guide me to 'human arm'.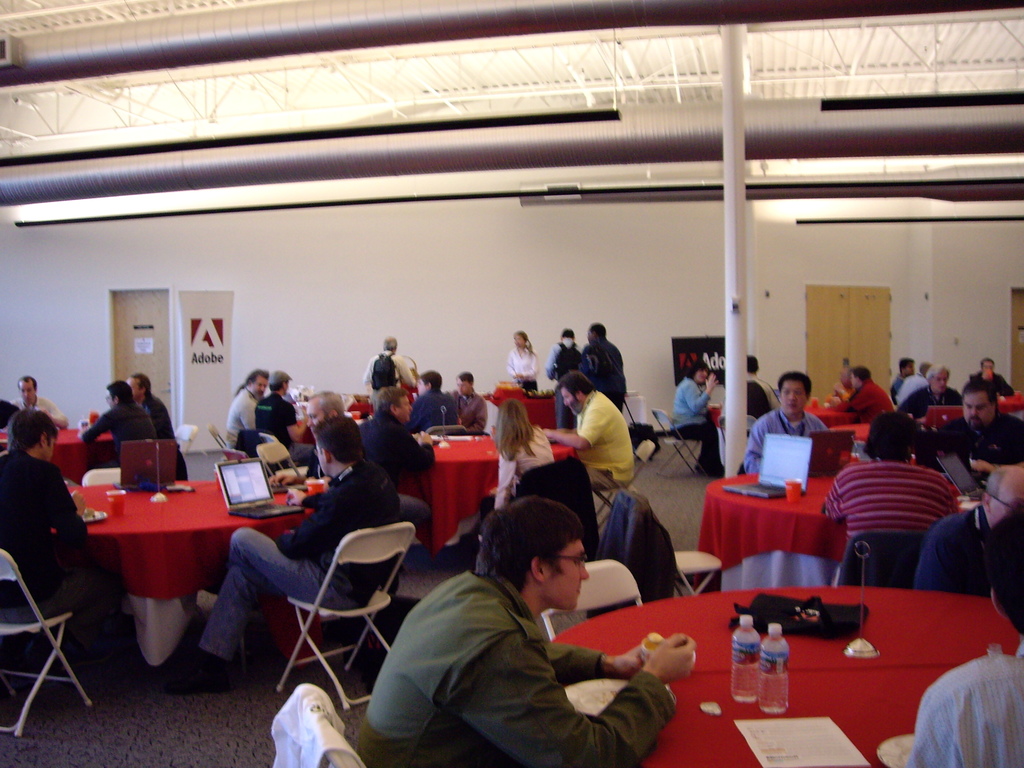
Guidance: (left=523, top=616, right=671, bottom=679).
